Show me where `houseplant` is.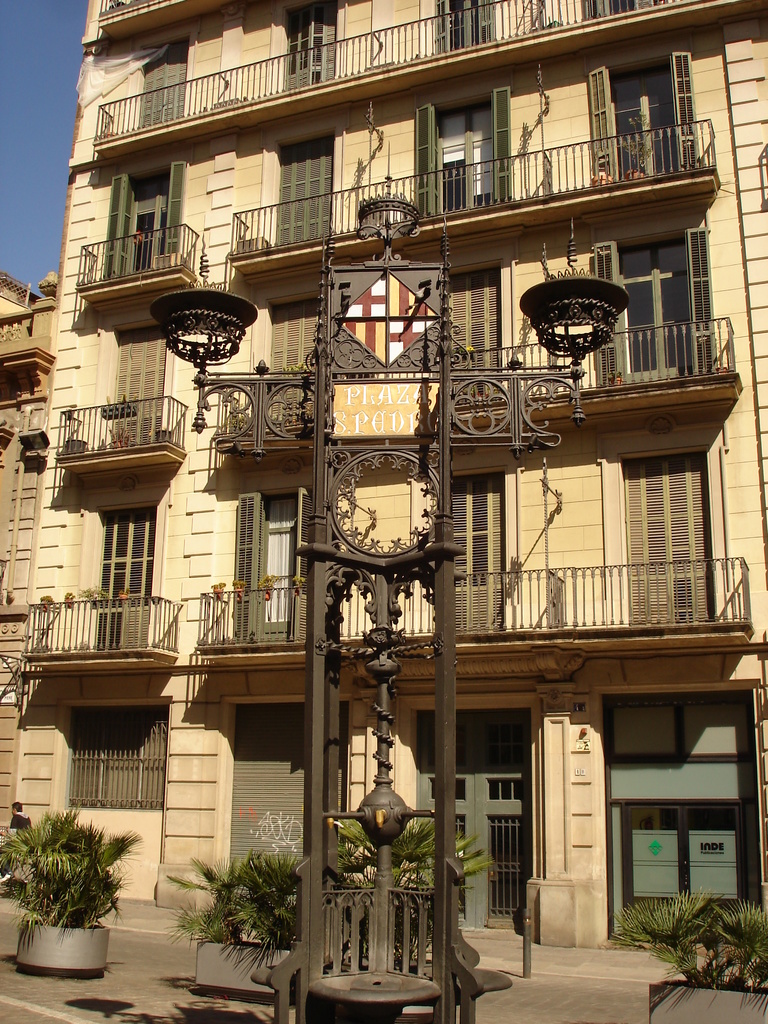
`houseplant` is at (left=157, top=841, right=493, bottom=991).
